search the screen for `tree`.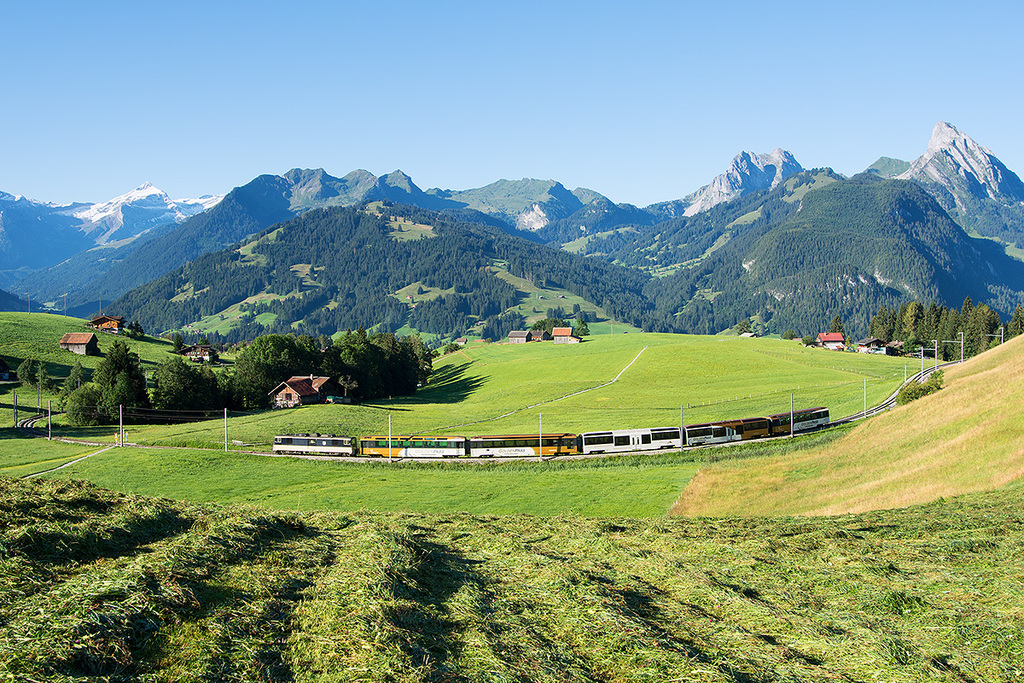
Found at <box>19,356,55,399</box>.
